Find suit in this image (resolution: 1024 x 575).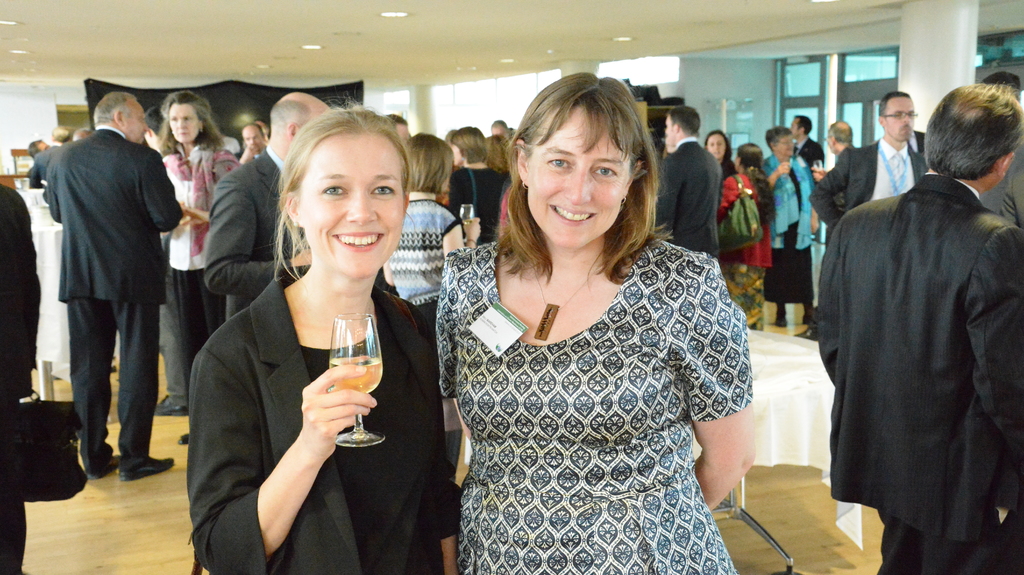
left=185, top=261, right=461, bottom=574.
